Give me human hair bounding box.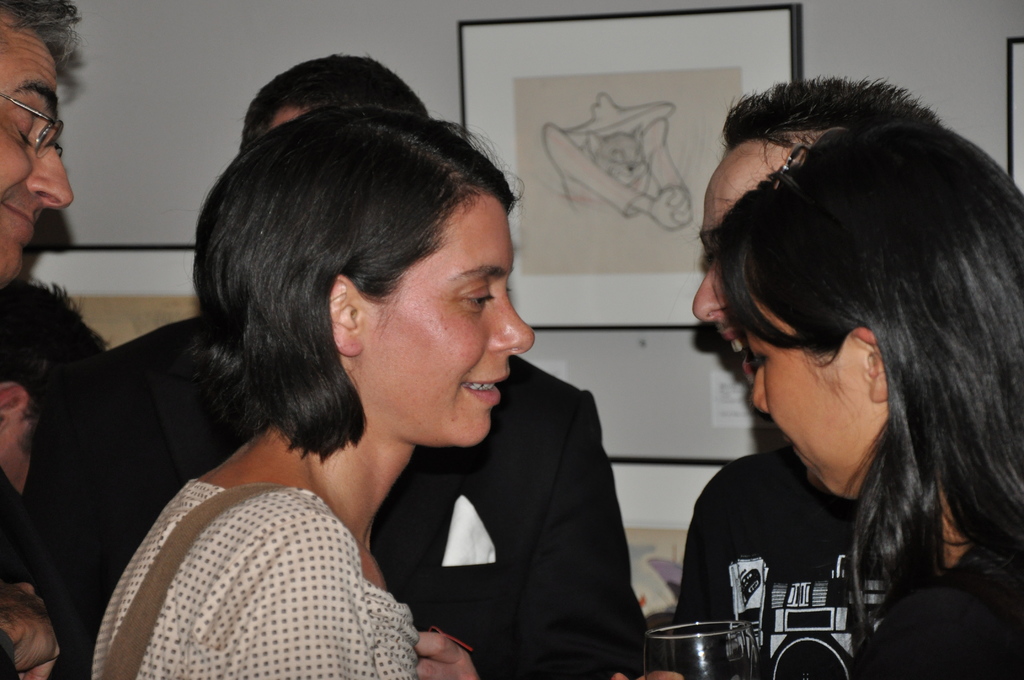
bbox=[691, 65, 1000, 558].
